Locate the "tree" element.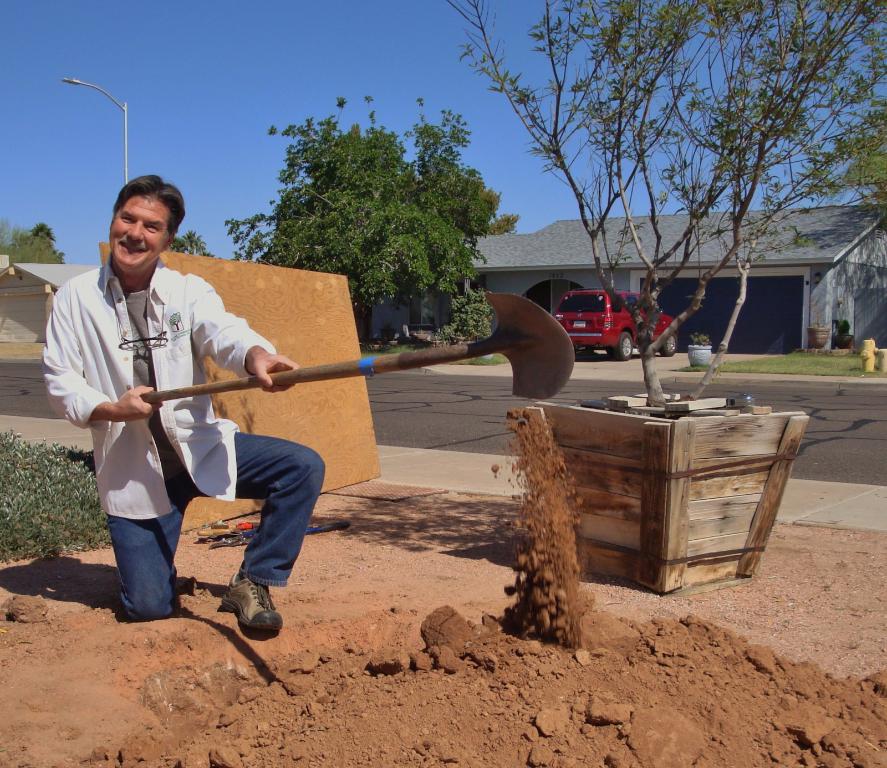
Element bbox: 169/228/222/262.
